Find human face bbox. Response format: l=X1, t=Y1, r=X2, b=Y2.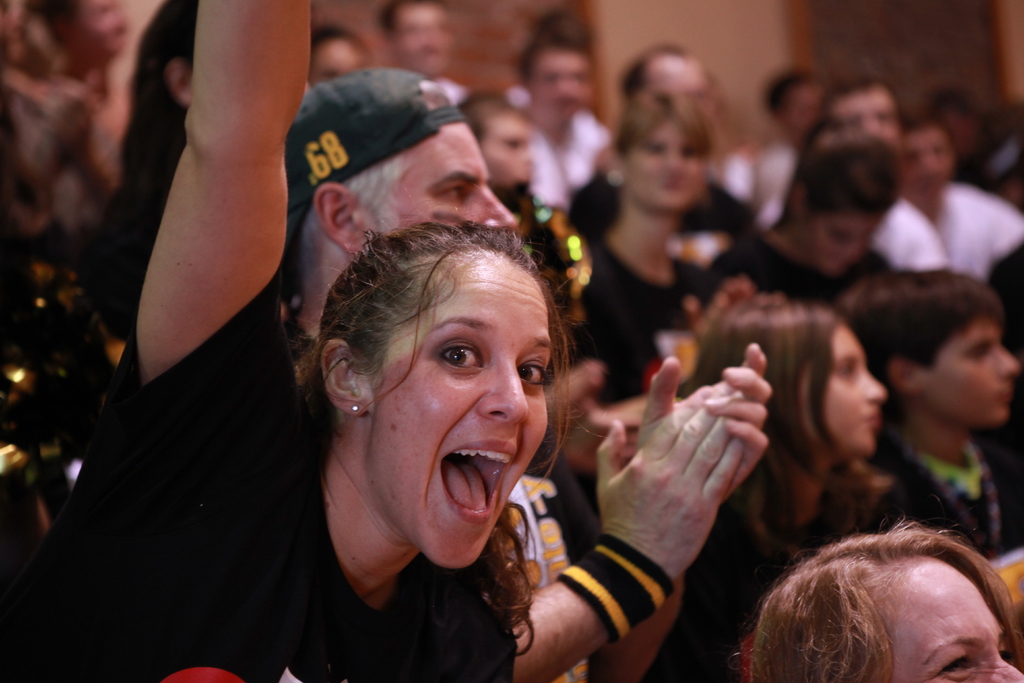
l=393, t=2, r=452, b=76.
